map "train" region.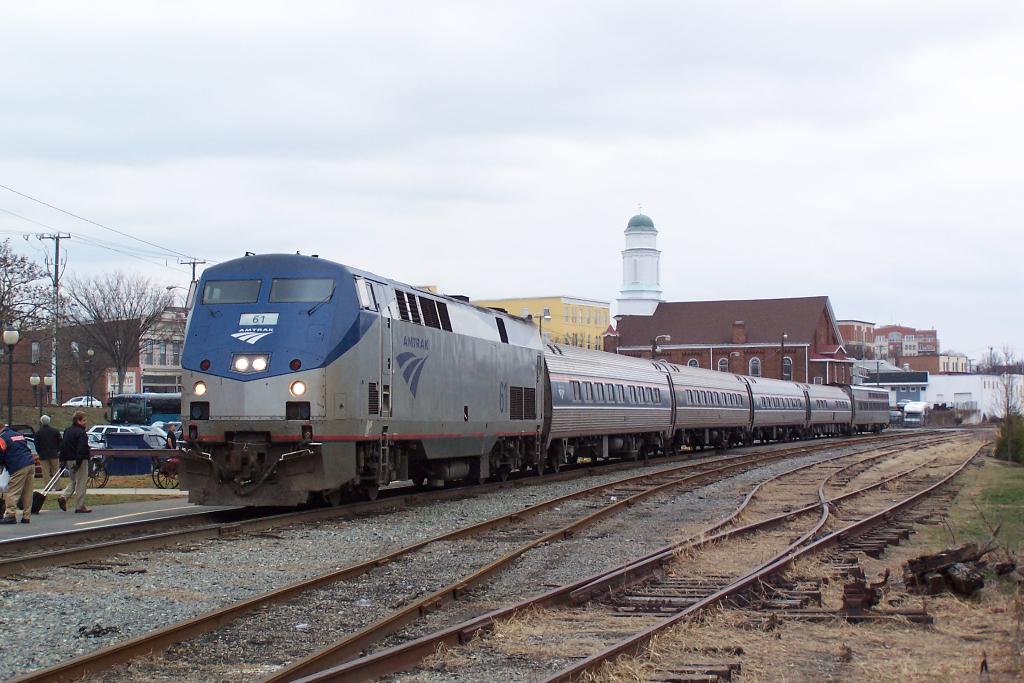
Mapped to x1=172 y1=245 x2=894 y2=514.
